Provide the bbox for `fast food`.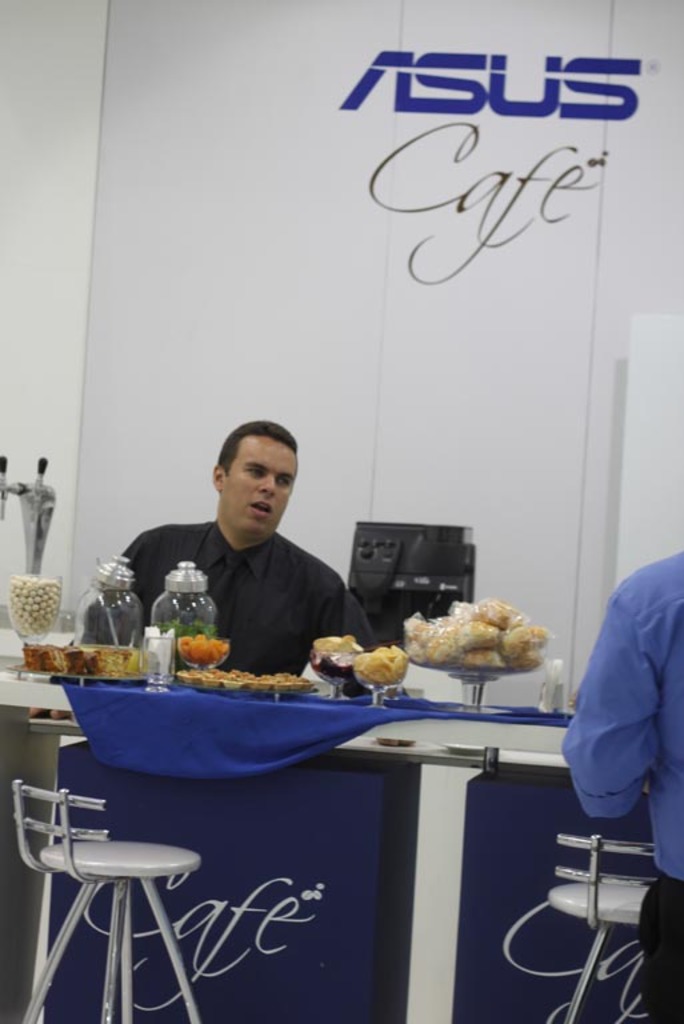
bbox=[352, 644, 409, 689].
